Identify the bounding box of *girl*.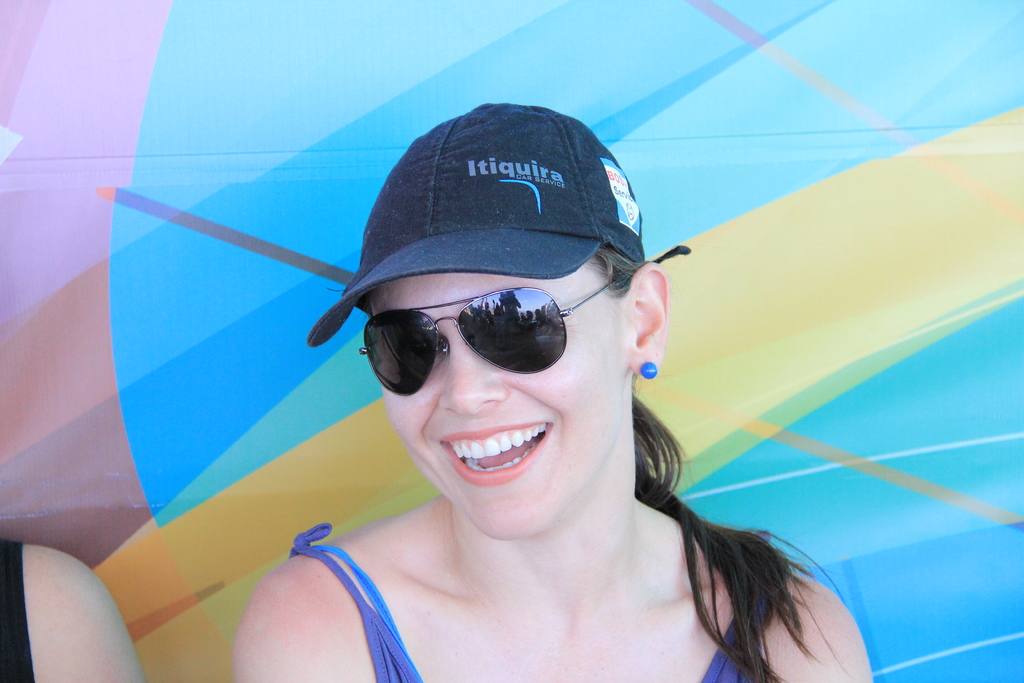
pyautogui.locateOnScreen(228, 99, 872, 682).
